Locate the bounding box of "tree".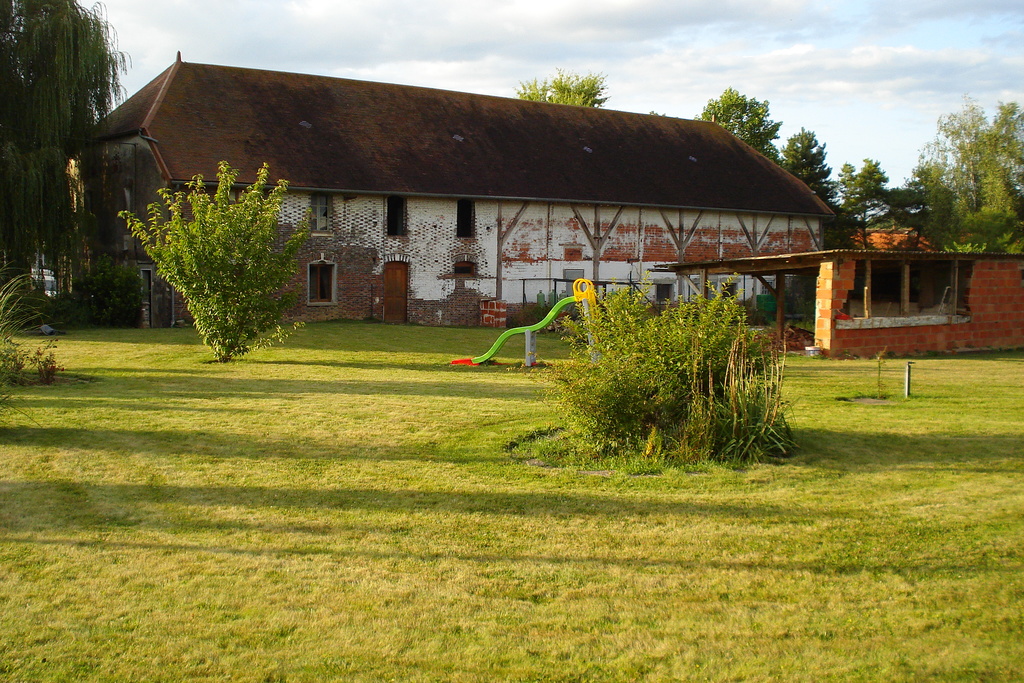
Bounding box: 831,150,916,217.
